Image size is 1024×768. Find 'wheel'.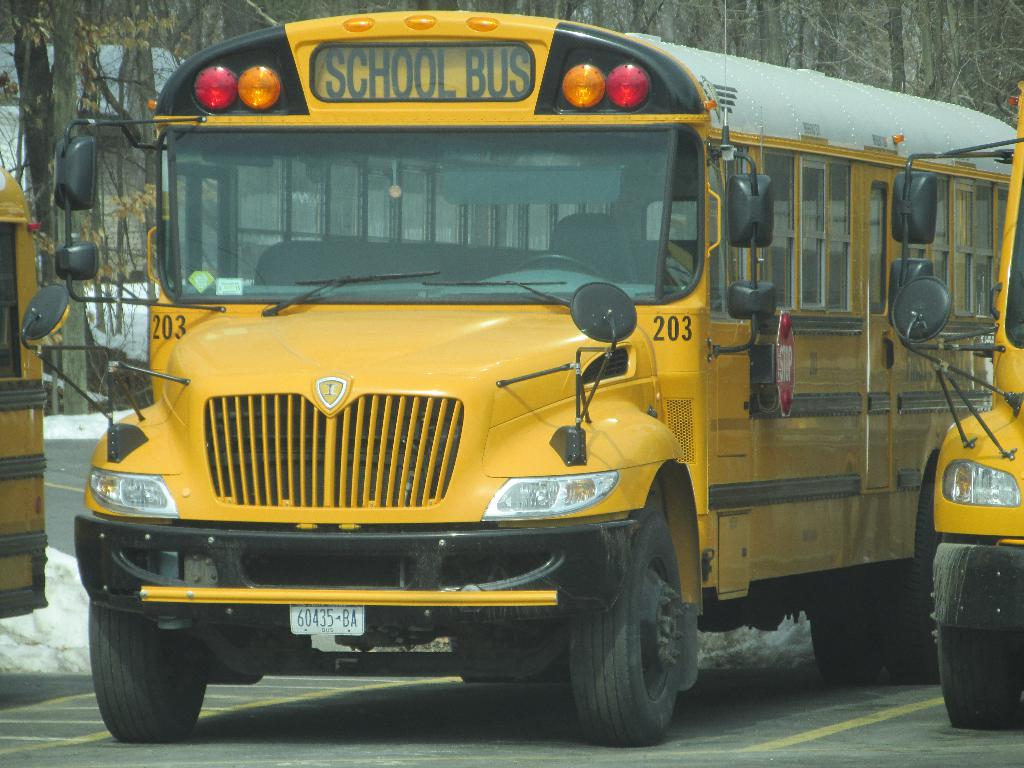
(573,495,692,748).
